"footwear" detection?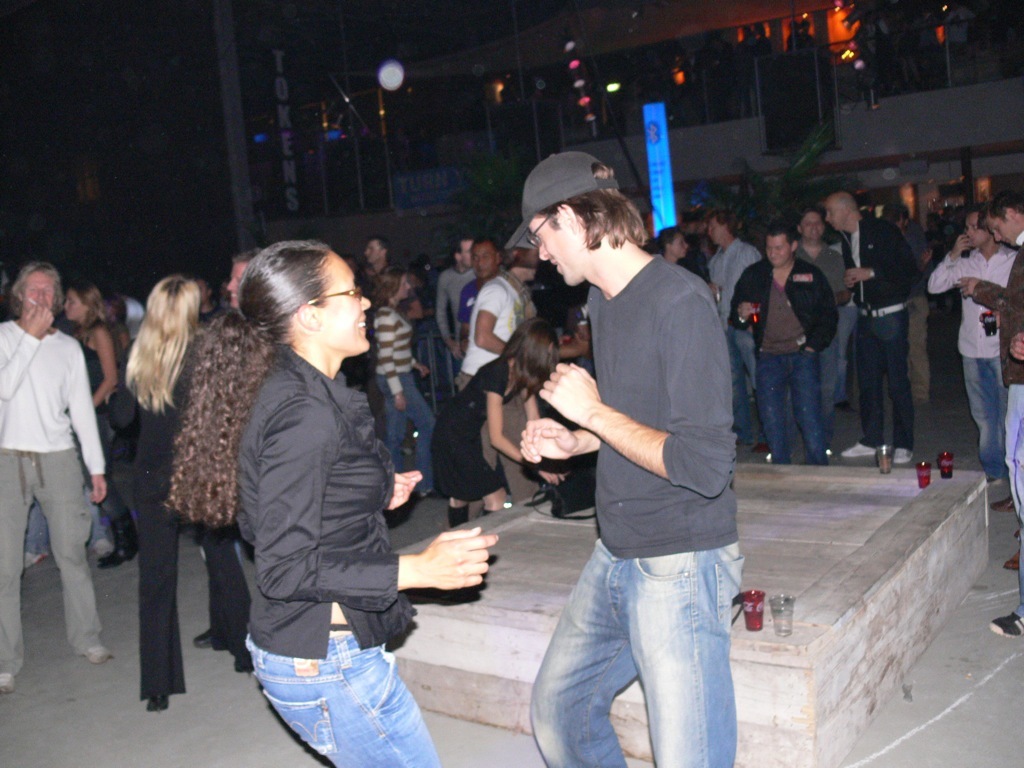
pyautogui.locateOnScreen(451, 506, 463, 527)
